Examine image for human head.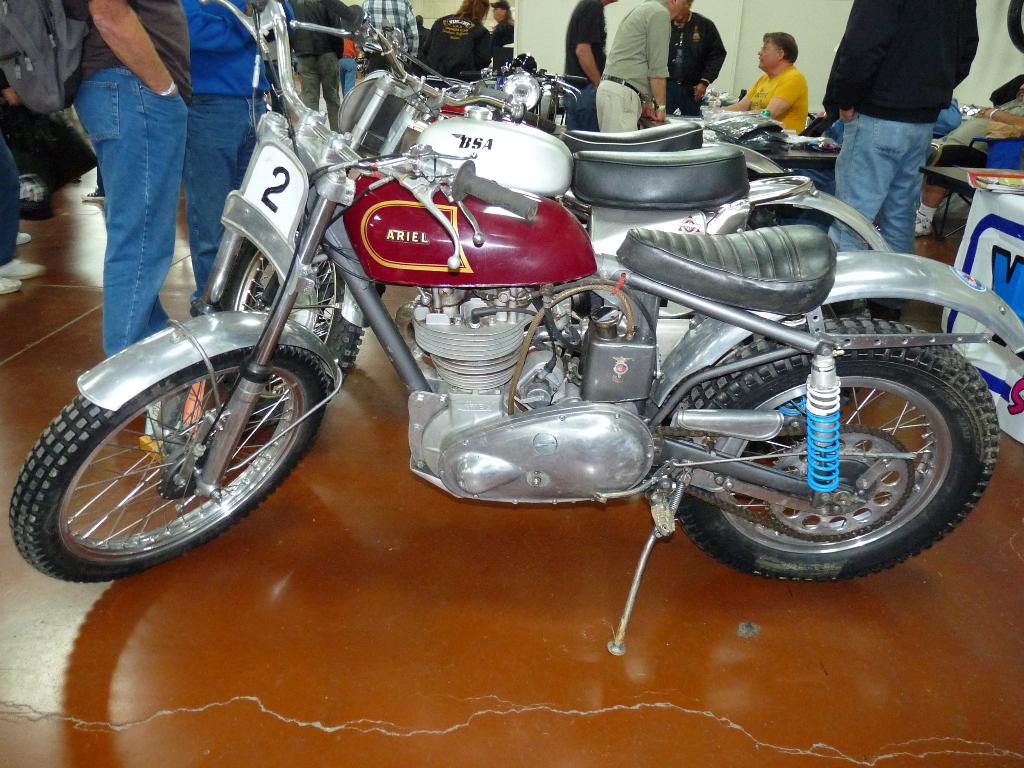
Examination result: [656, 0, 684, 22].
